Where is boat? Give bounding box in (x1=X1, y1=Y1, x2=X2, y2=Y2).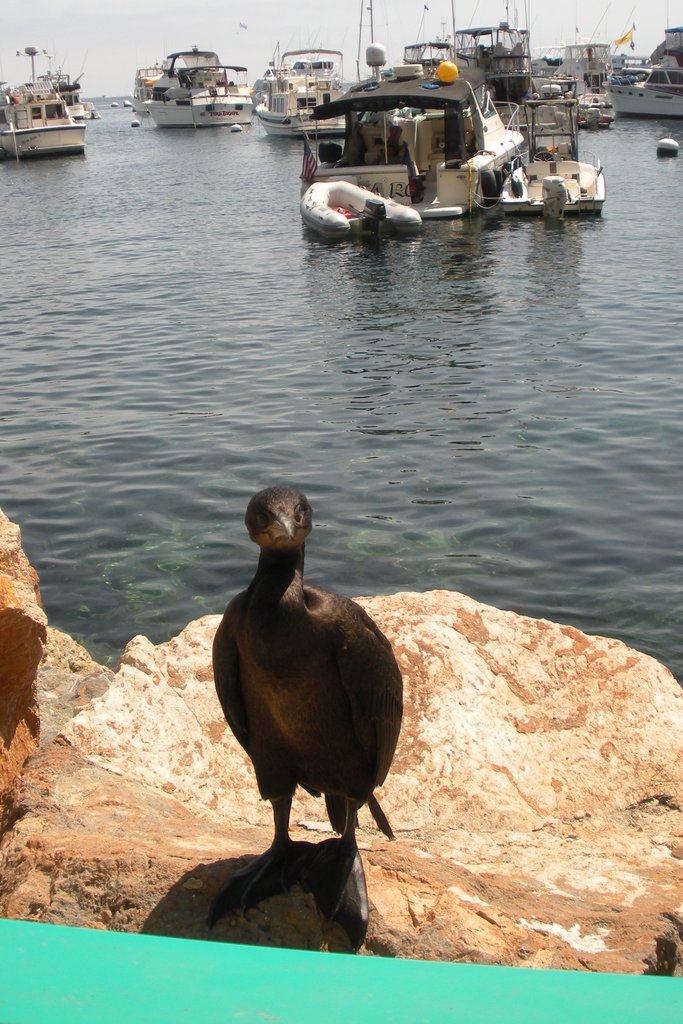
(x1=527, y1=35, x2=625, y2=93).
